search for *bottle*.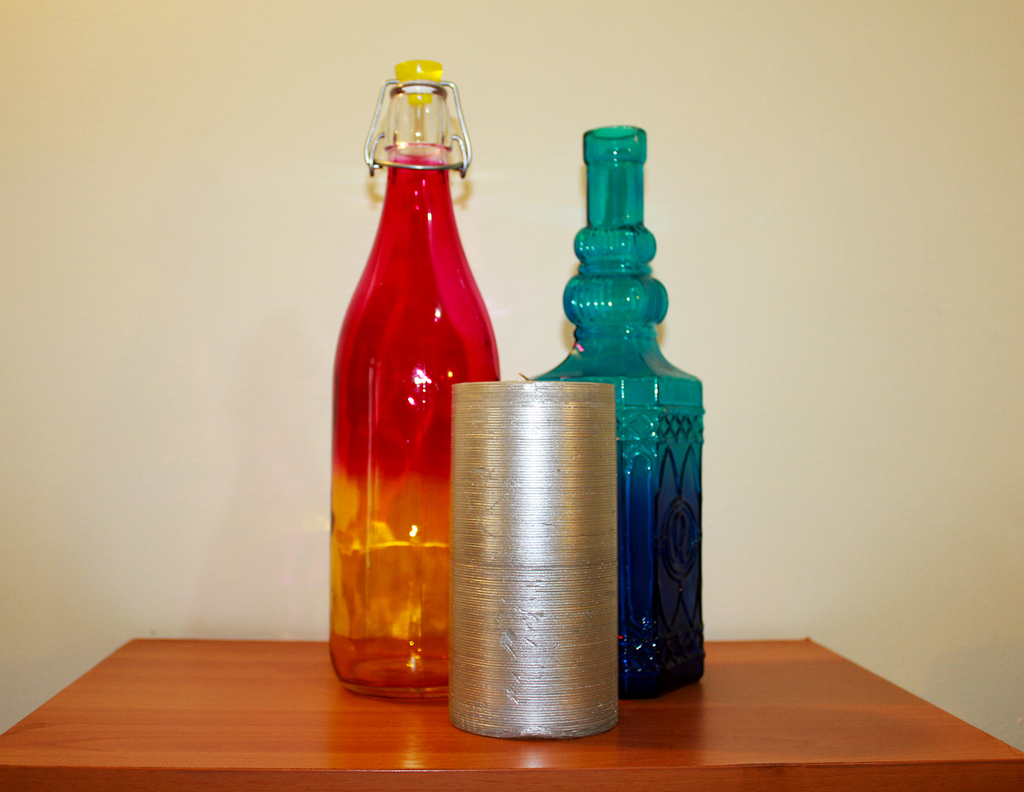
Found at 528:122:705:701.
